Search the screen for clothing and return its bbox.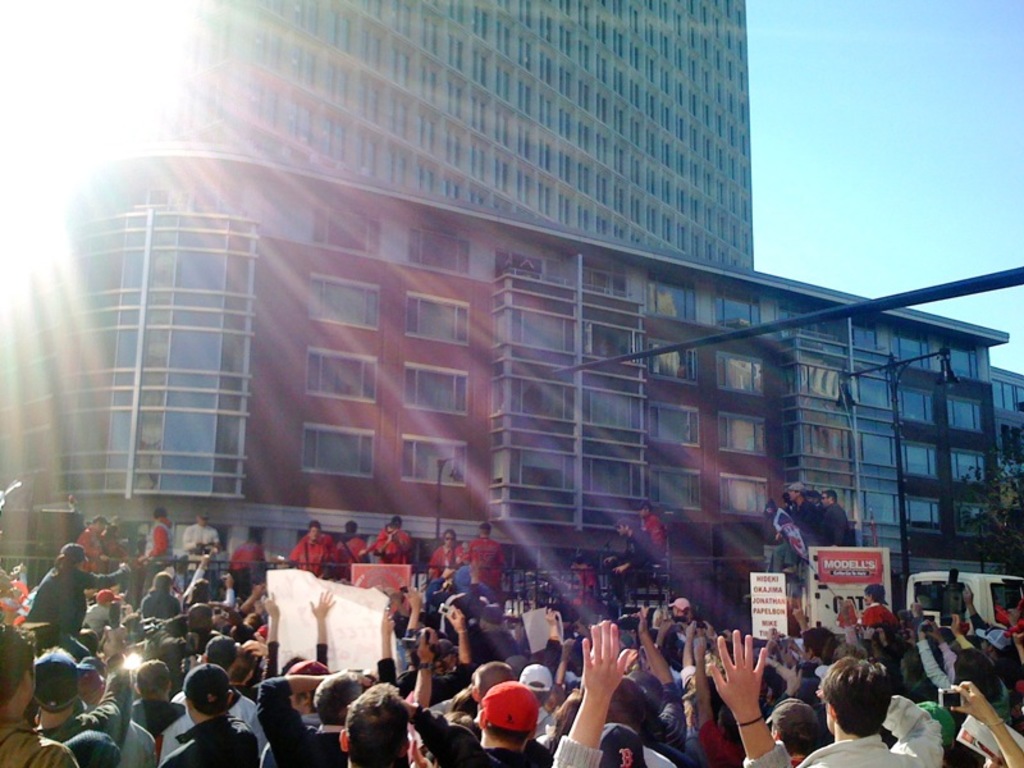
Found: (74, 521, 104, 577).
